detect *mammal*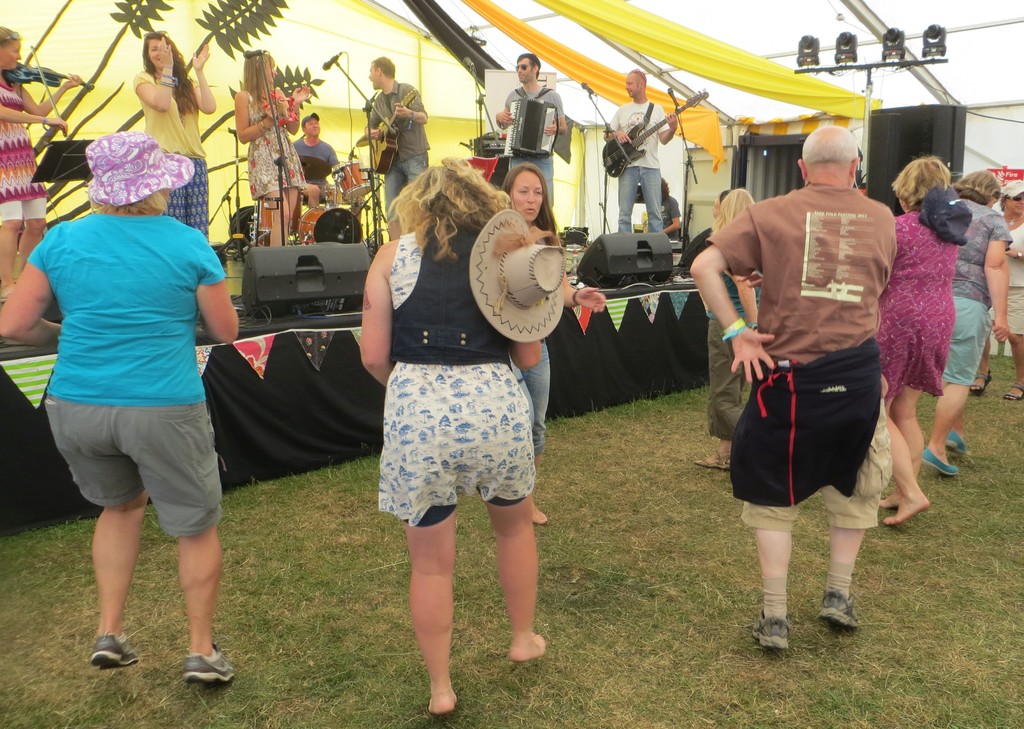
922, 168, 1008, 477
